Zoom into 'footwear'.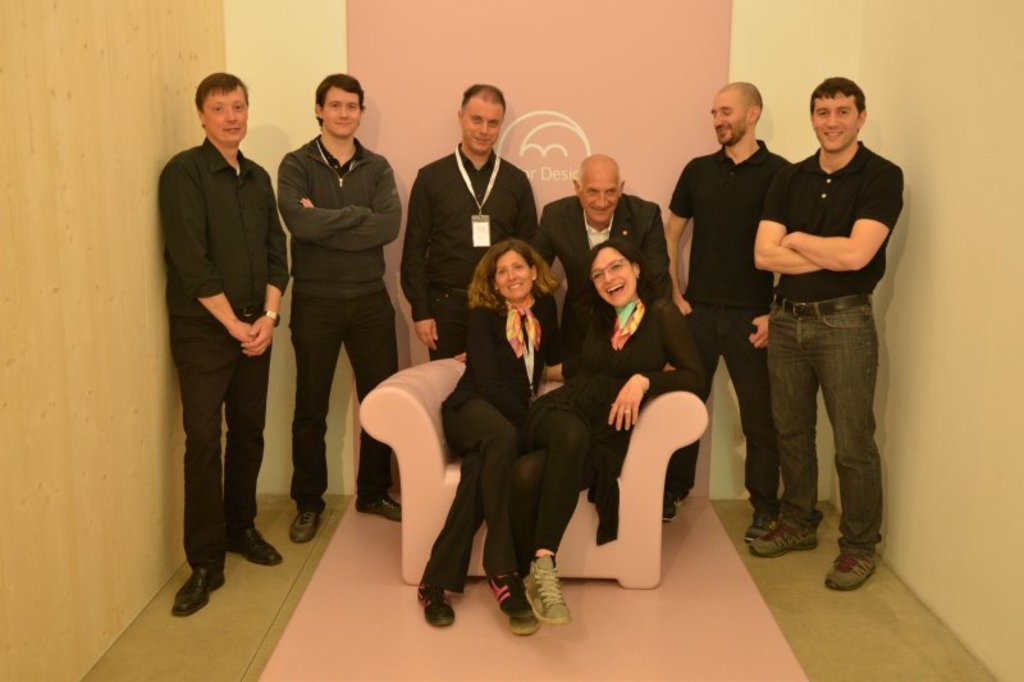
Zoom target: [x1=741, y1=517, x2=778, y2=537].
